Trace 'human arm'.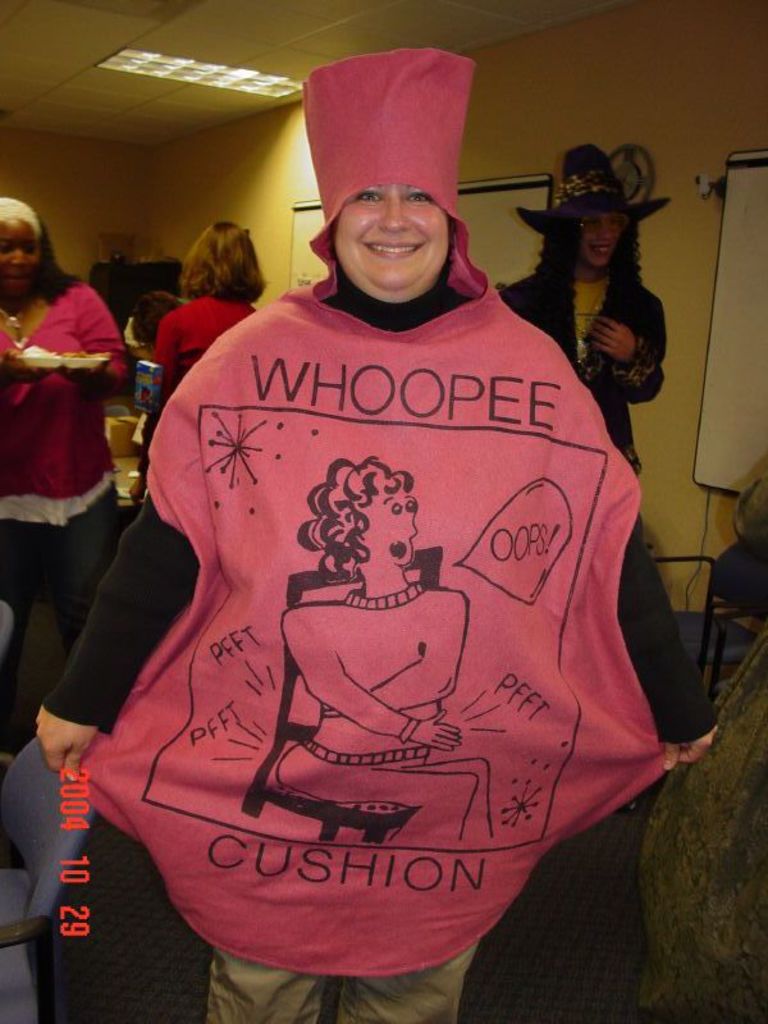
Traced to box=[58, 298, 132, 393].
